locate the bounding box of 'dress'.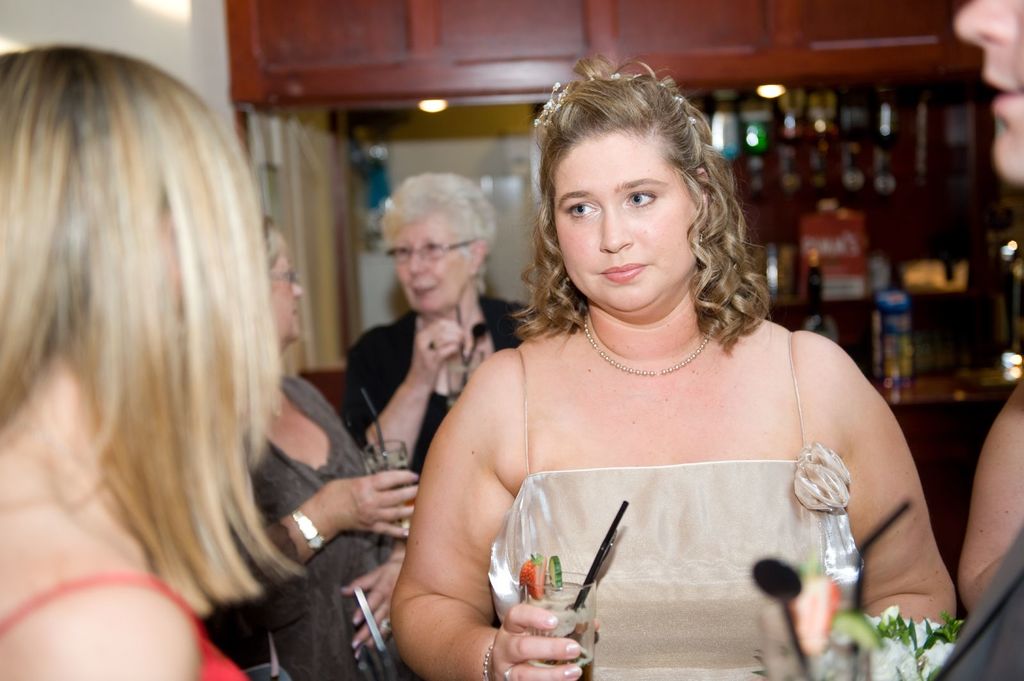
Bounding box: crop(486, 330, 866, 680).
